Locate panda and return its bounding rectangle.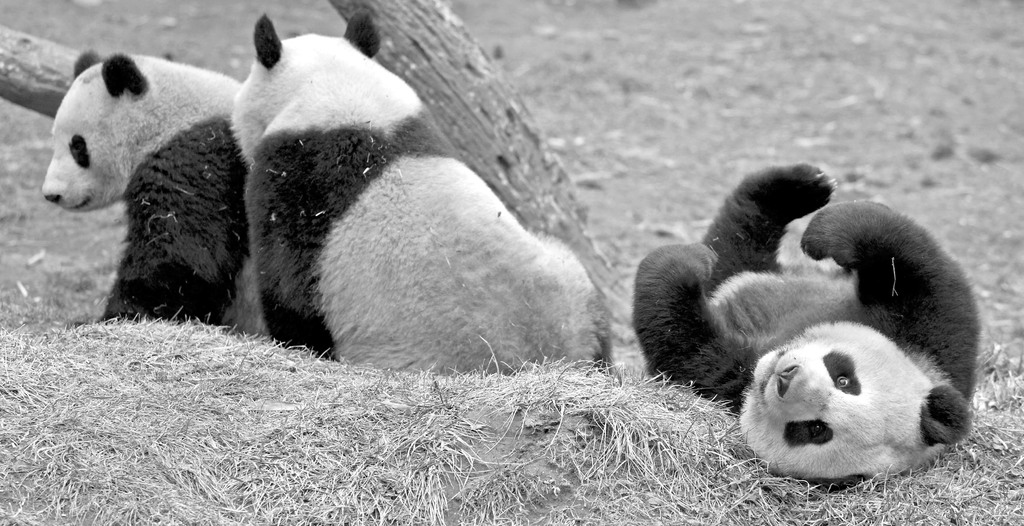
232:15:616:382.
